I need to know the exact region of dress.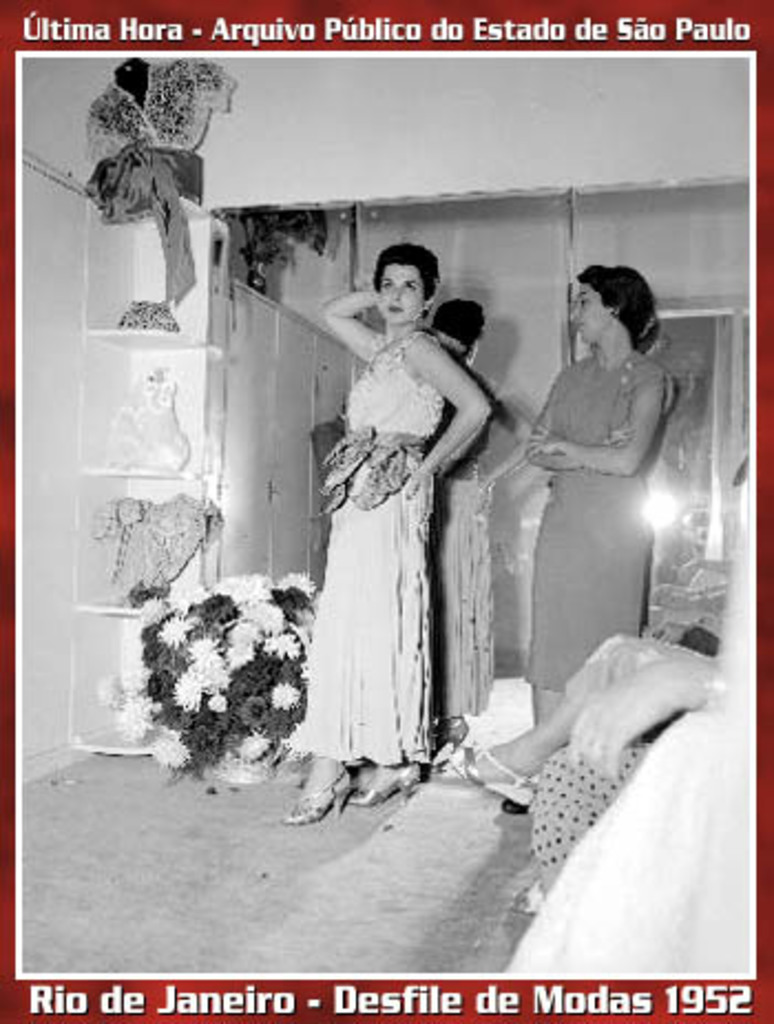
Region: <box>524,352,672,686</box>.
